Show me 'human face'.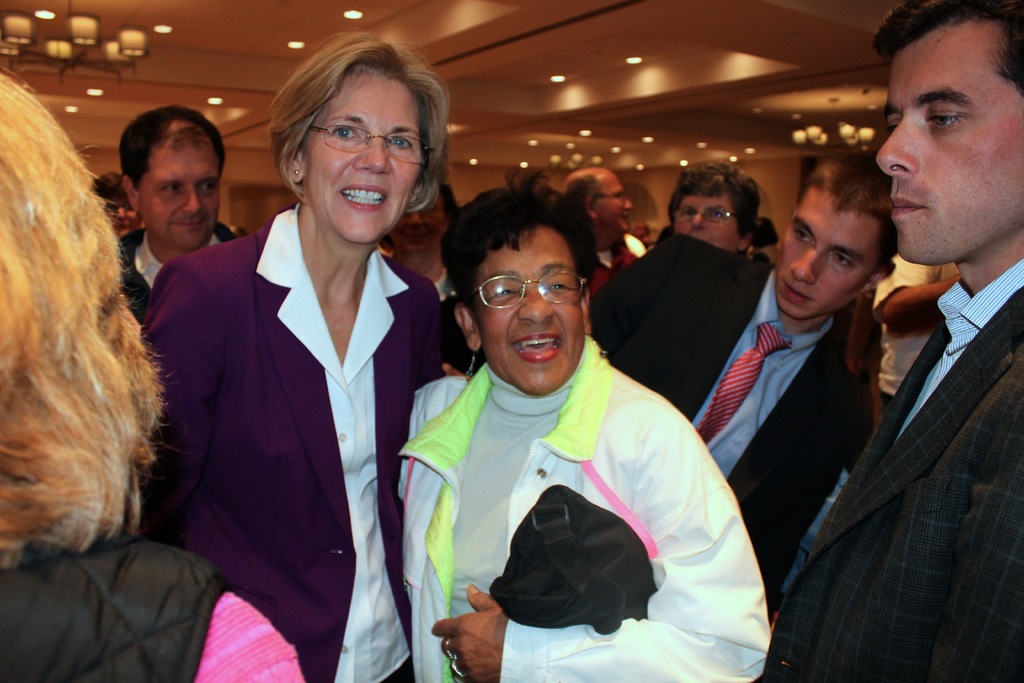
'human face' is here: 879/20/1023/264.
